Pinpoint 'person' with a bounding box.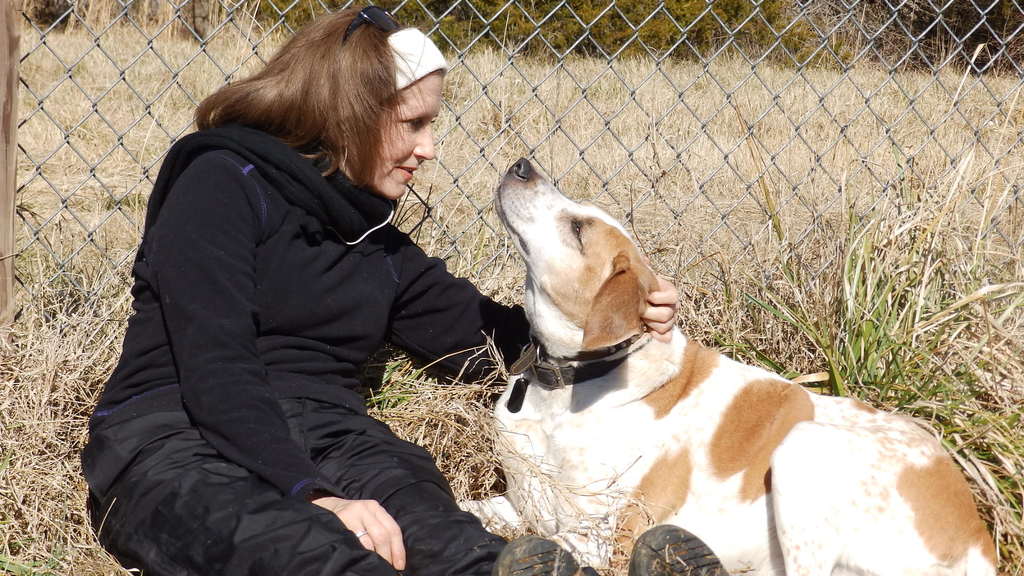
125/8/552/572.
